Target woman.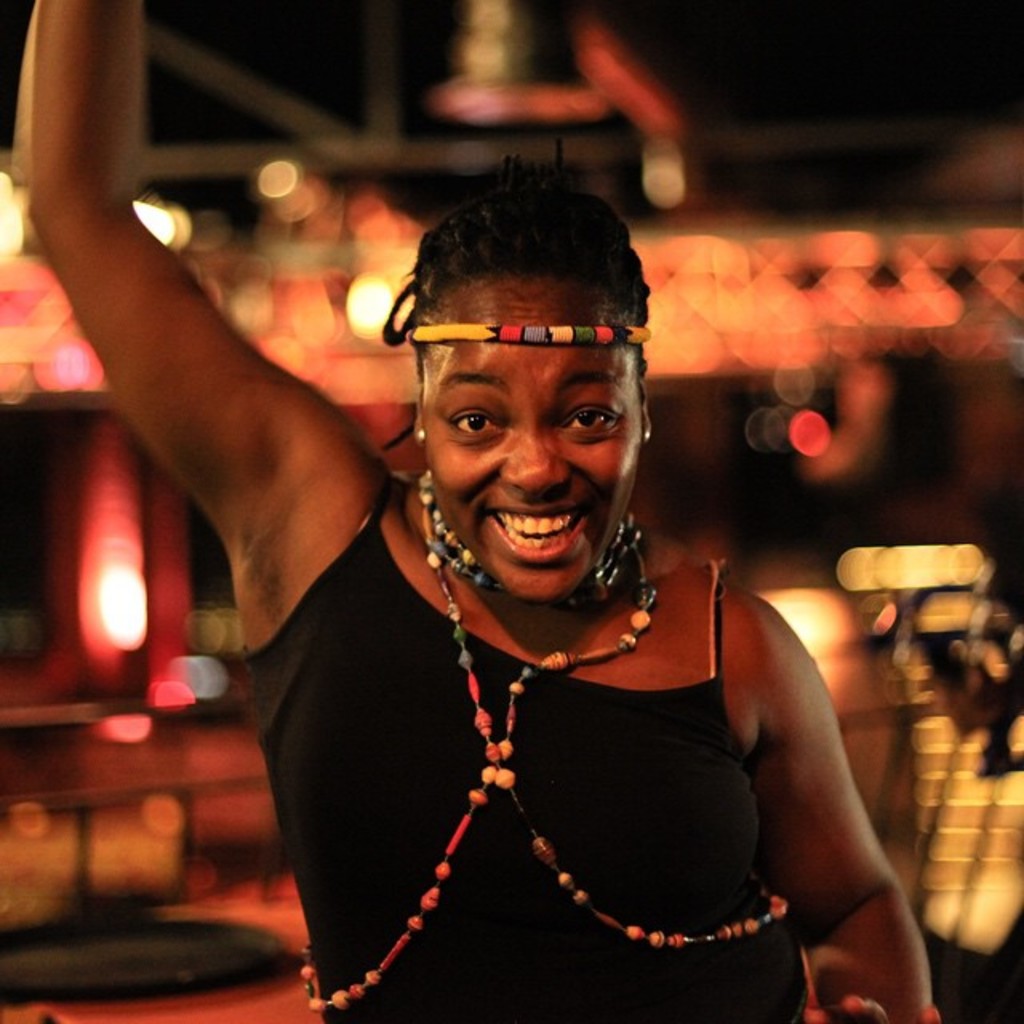
Target region: bbox=[30, 0, 942, 1019].
